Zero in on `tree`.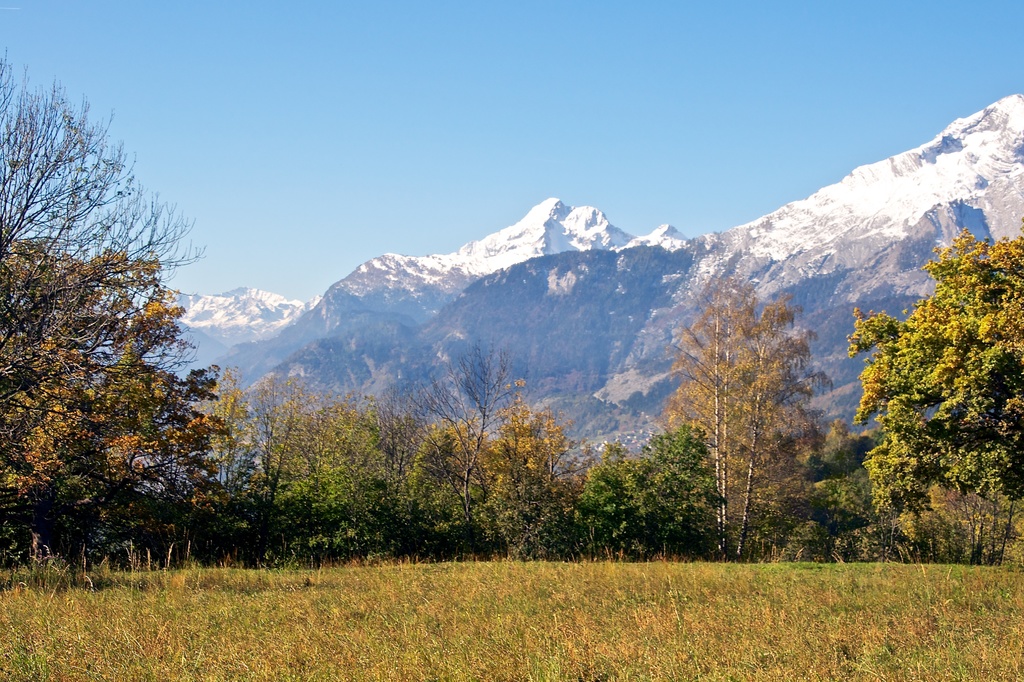
Zeroed in: 441/405/500/541.
